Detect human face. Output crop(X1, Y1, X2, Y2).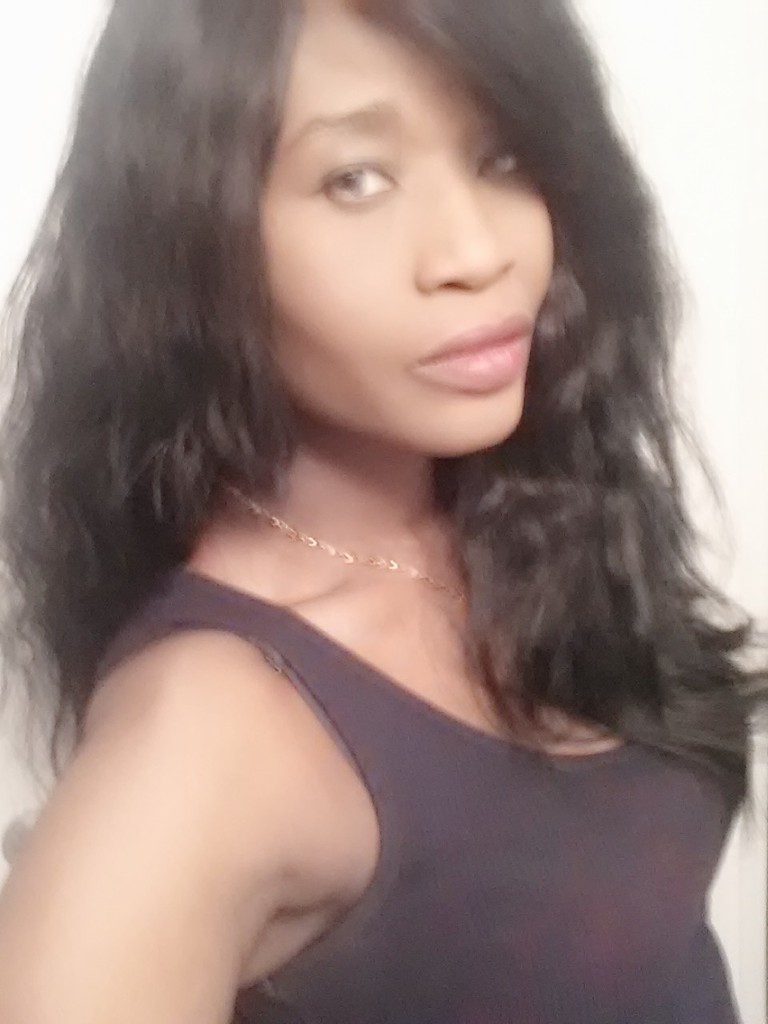
crop(264, 0, 556, 457).
